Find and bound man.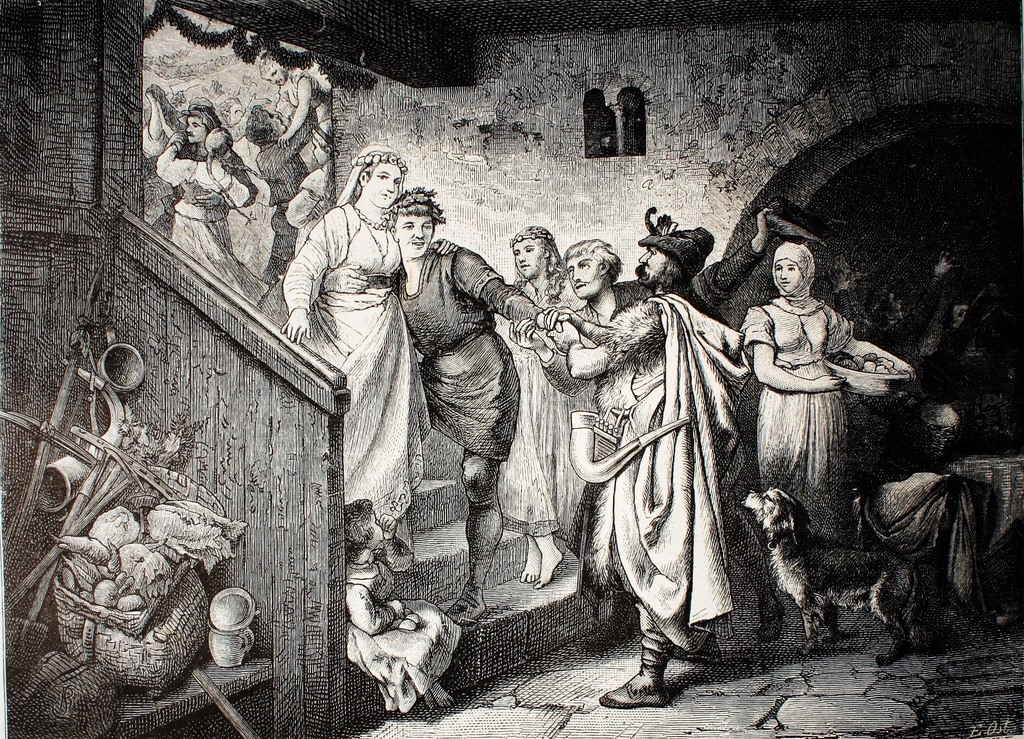
Bound: {"left": 545, "top": 234, "right": 645, "bottom": 610}.
